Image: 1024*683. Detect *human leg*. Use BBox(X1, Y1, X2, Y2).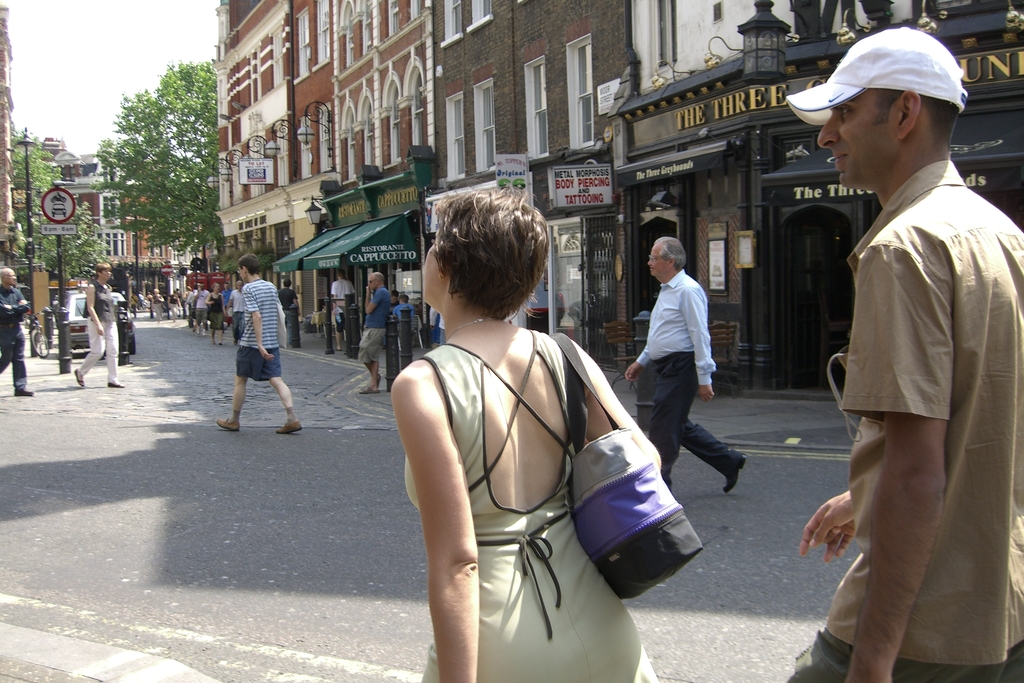
BBox(0, 325, 12, 366).
